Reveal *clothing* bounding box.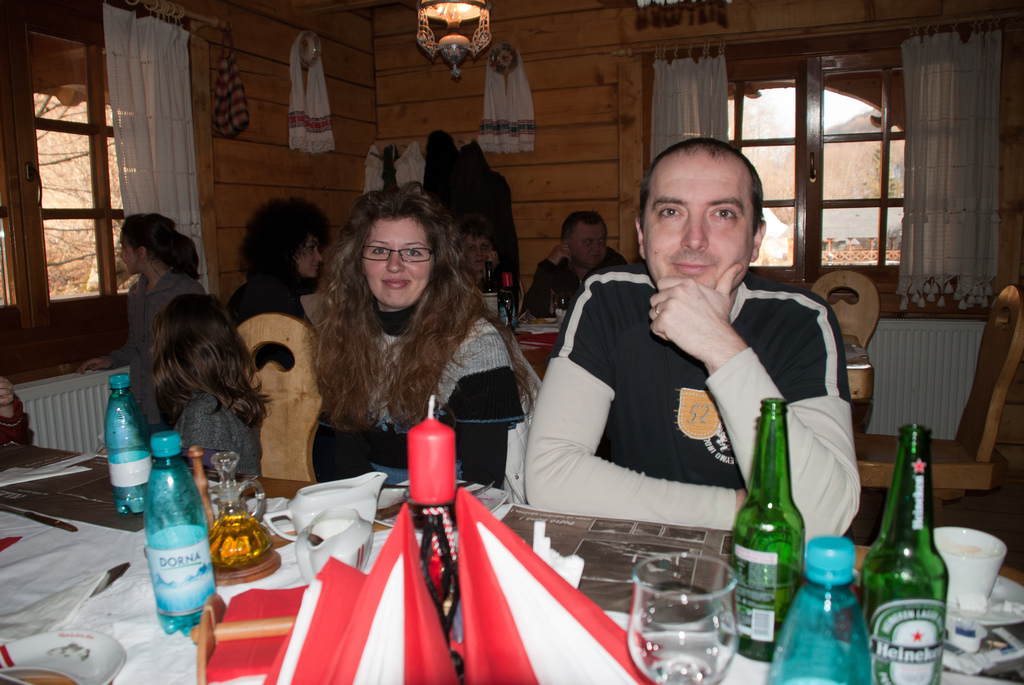
Revealed: <region>520, 266, 863, 548</region>.
